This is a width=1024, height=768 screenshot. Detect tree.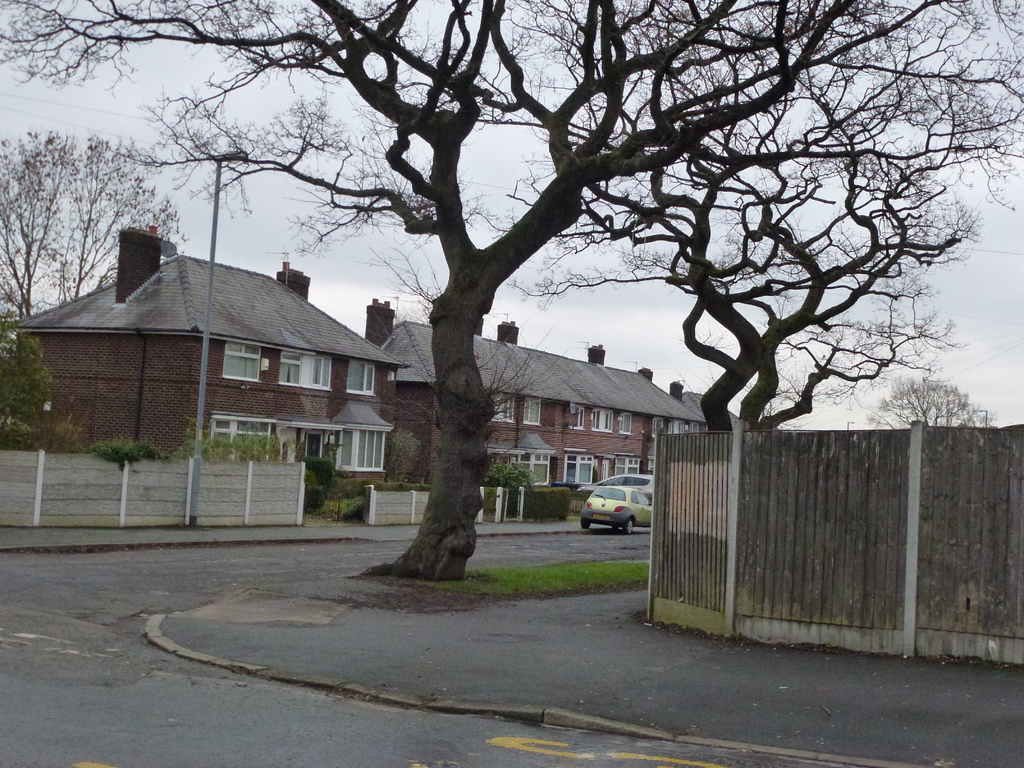
{"x1": 867, "y1": 376, "x2": 998, "y2": 438}.
